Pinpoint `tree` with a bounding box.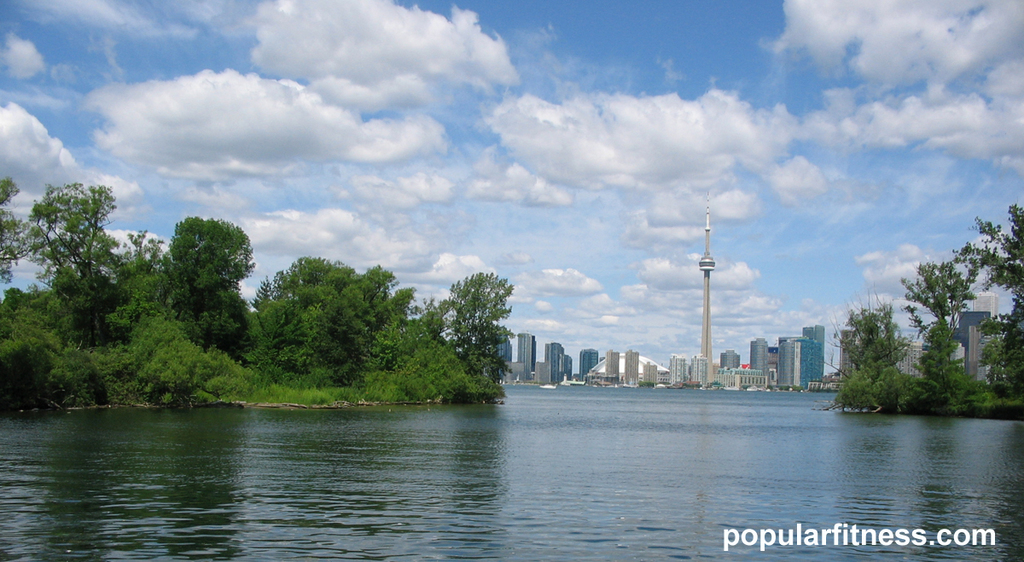
(418, 296, 457, 348).
